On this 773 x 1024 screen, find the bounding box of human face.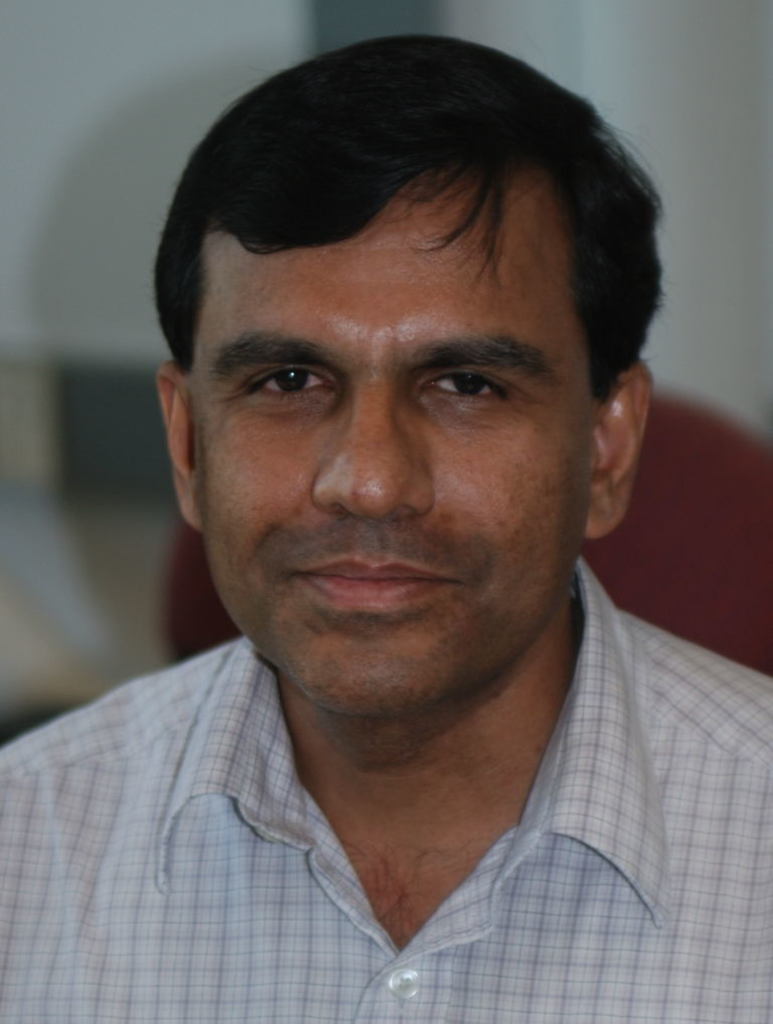
Bounding box: select_region(191, 193, 597, 710).
